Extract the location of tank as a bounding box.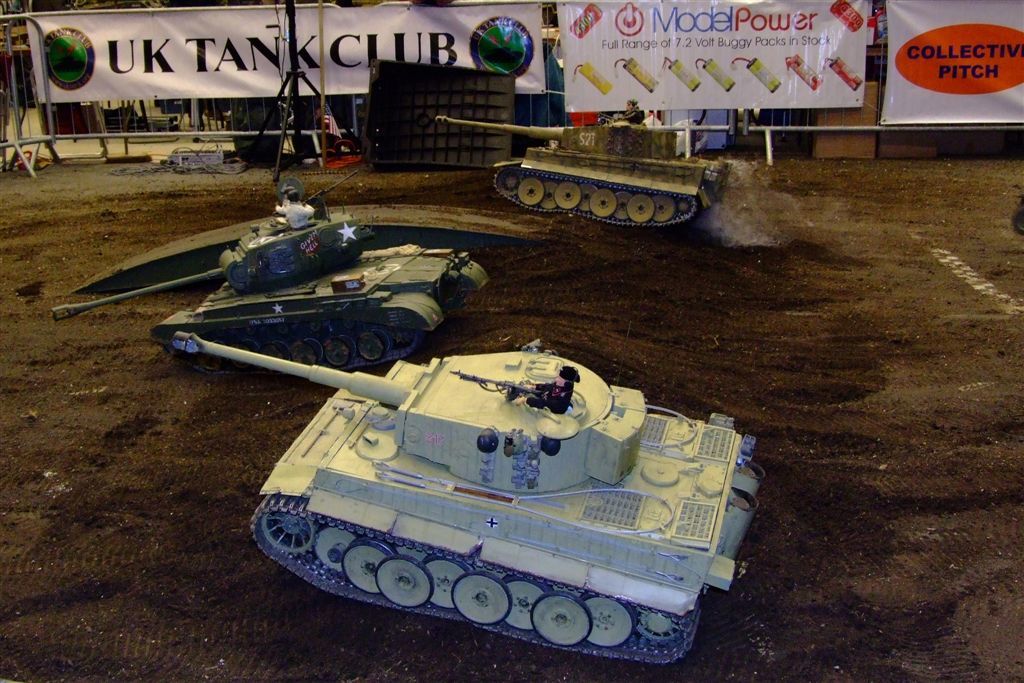
x1=172, y1=330, x2=767, y2=666.
